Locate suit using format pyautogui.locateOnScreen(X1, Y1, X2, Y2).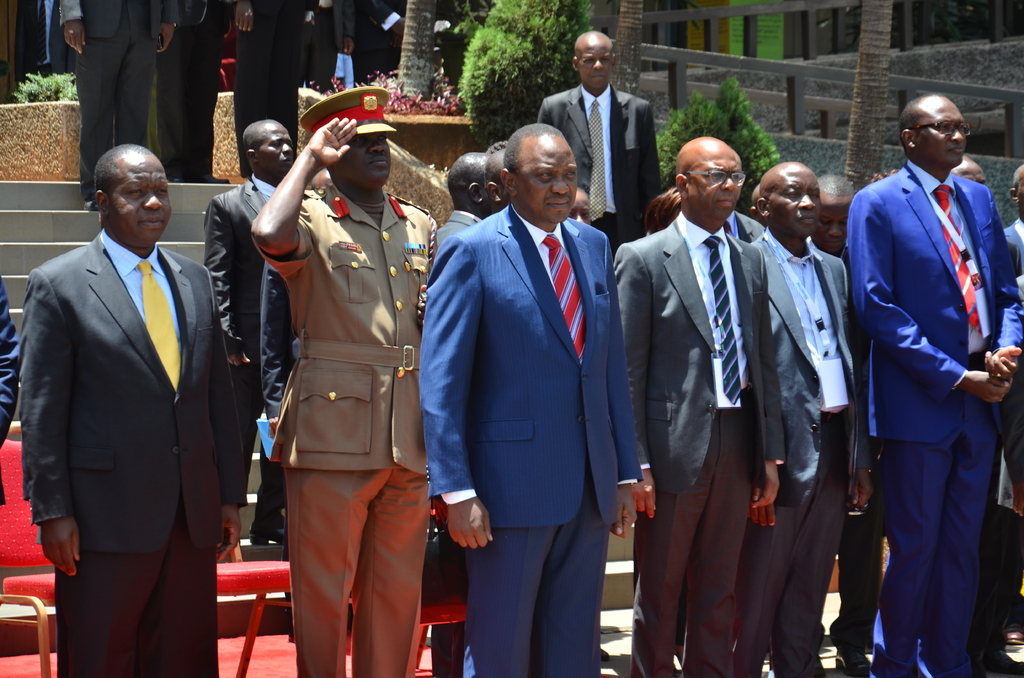
pyautogui.locateOnScreen(434, 207, 477, 249).
